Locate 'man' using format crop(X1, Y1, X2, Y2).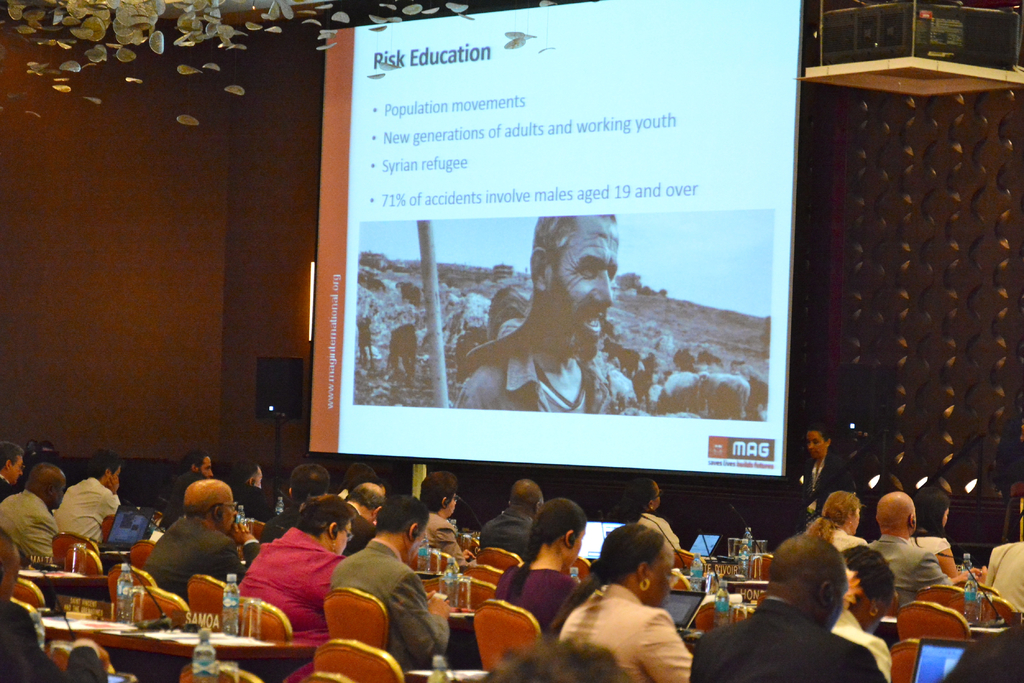
crop(329, 492, 451, 680).
